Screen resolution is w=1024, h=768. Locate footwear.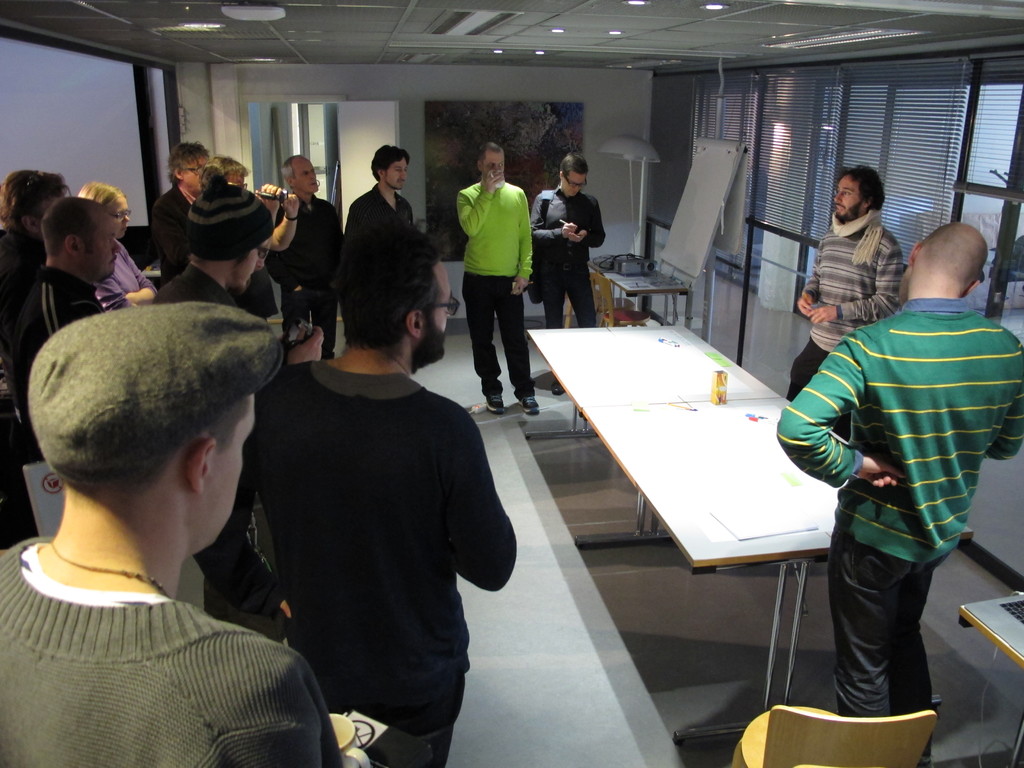
[554,381,564,393].
